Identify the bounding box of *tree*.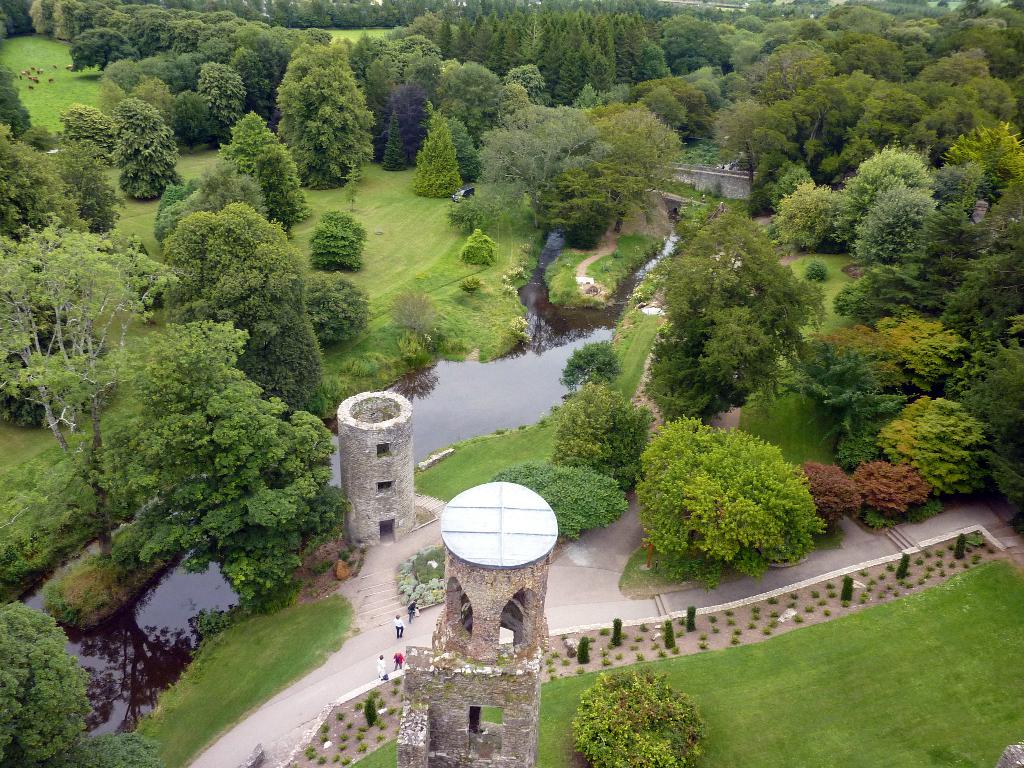
x1=633 y1=413 x2=817 y2=581.
